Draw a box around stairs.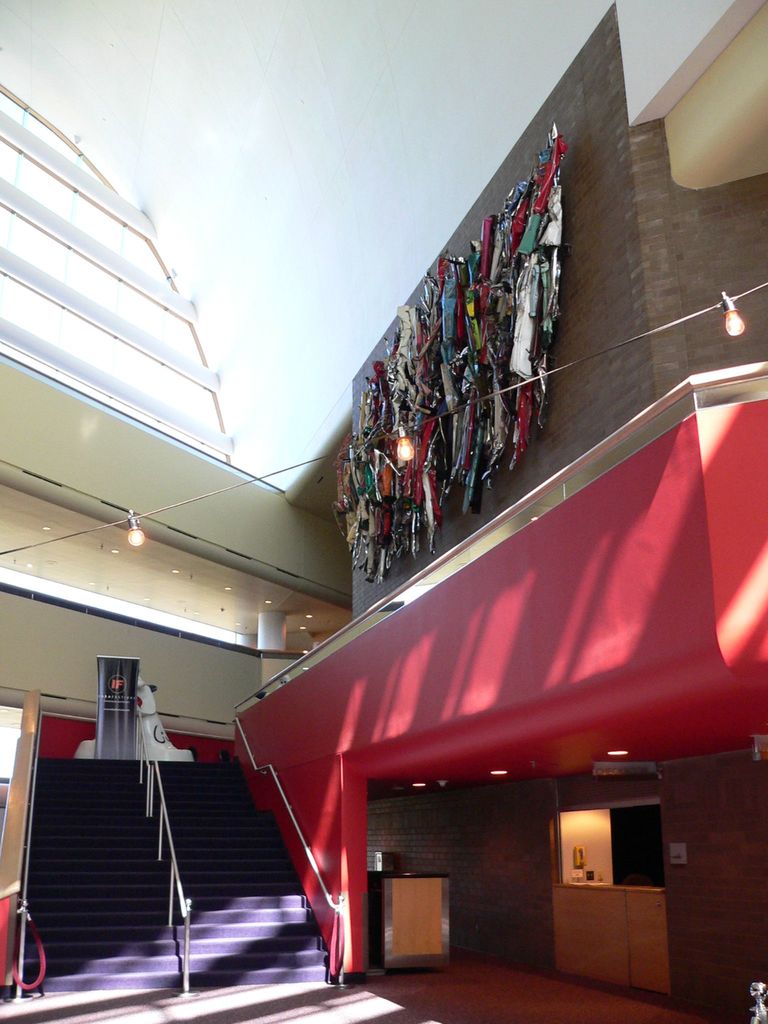
BBox(19, 760, 329, 989).
